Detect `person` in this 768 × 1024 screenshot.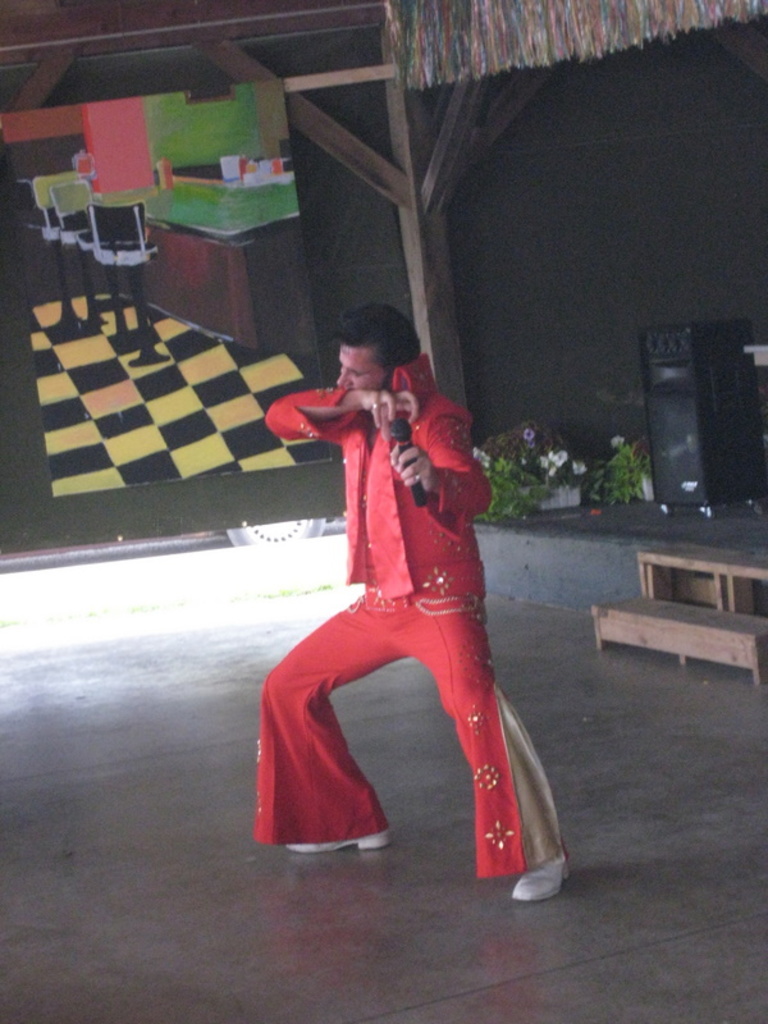
Detection: 253/282/549/886.
